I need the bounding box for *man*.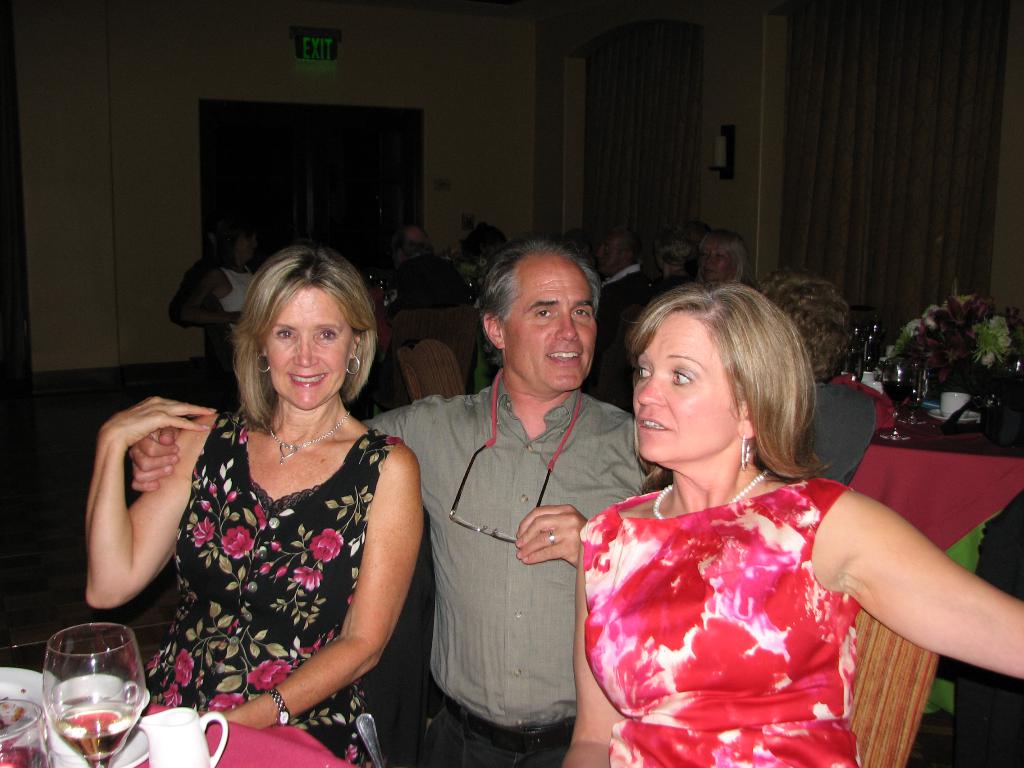
Here it is: bbox=[134, 245, 630, 759].
